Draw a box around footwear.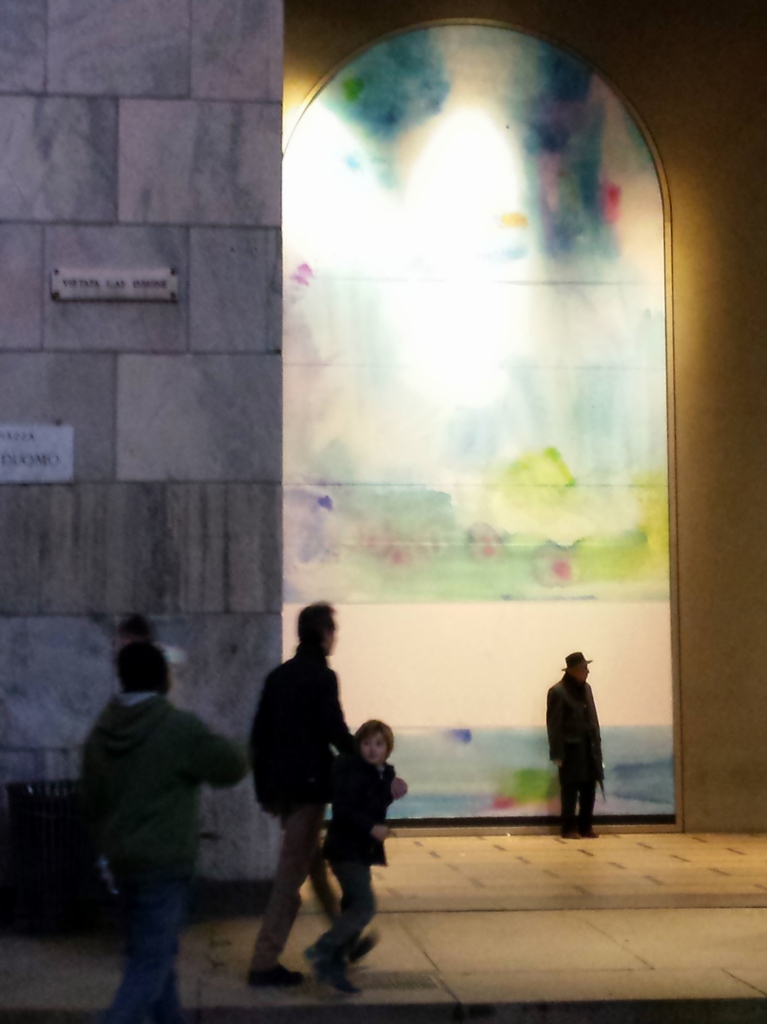
bbox=(583, 828, 602, 836).
